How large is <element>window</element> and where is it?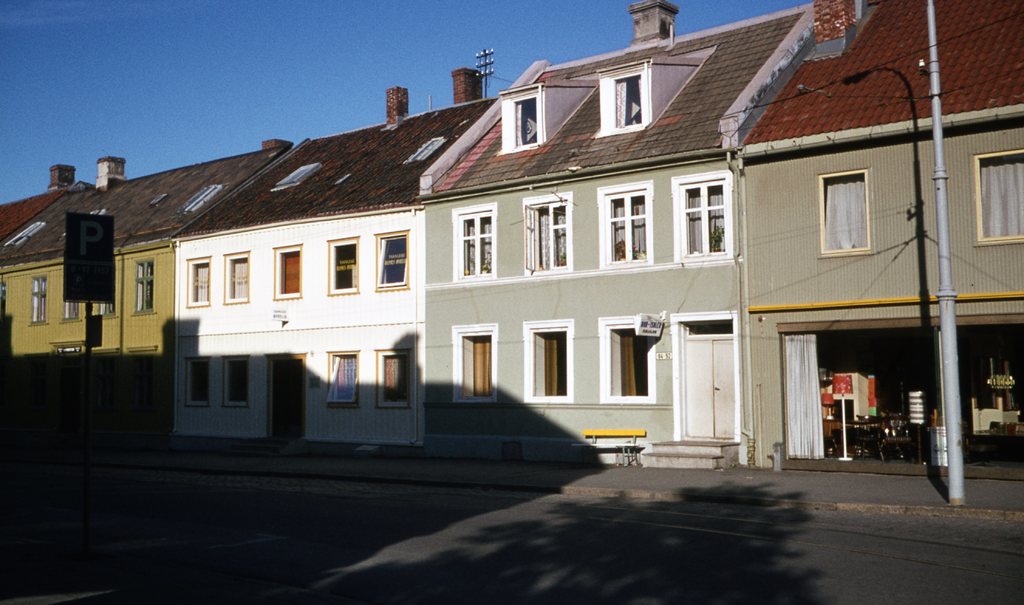
Bounding box: detection(507, 90, 547, 149).
